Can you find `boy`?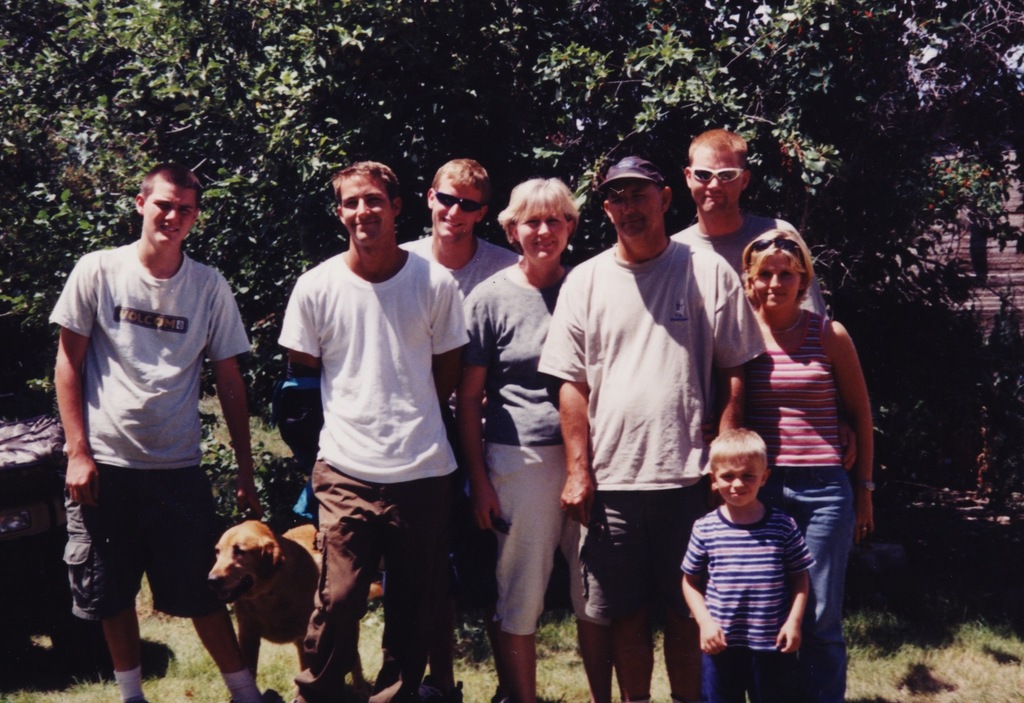
Yes, bounding box: {"x1": 687, "y1": 412, "x2": 833, "y2": 674}.
